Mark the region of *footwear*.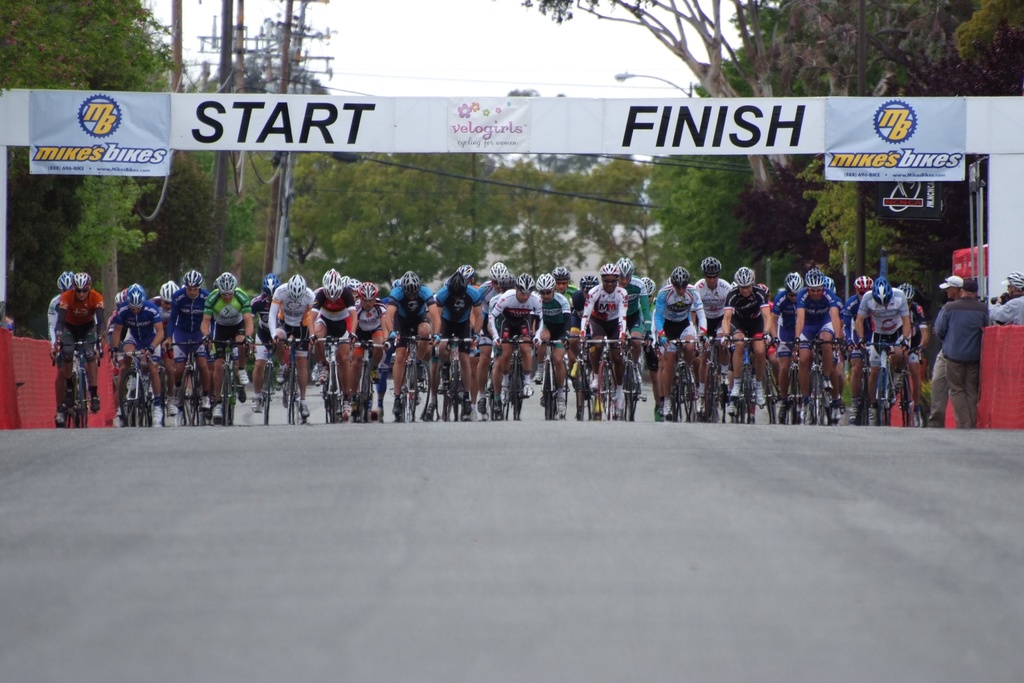
Region: pyautogui.locateOnScreen(831, 403, 842, 418).
